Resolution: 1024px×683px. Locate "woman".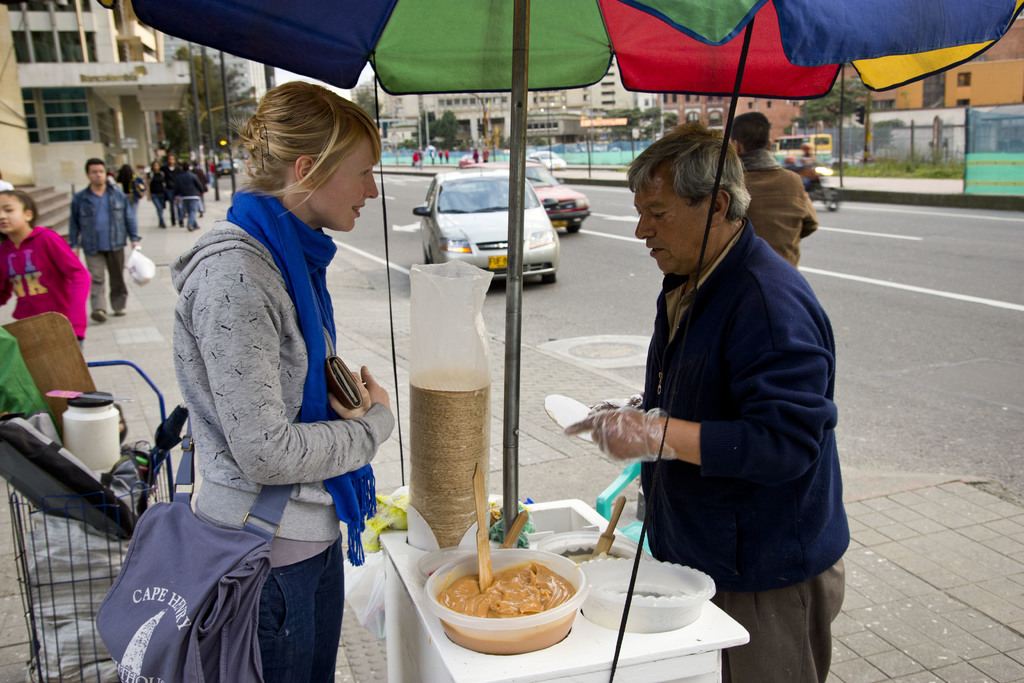
(169, 81, 399, 682).
